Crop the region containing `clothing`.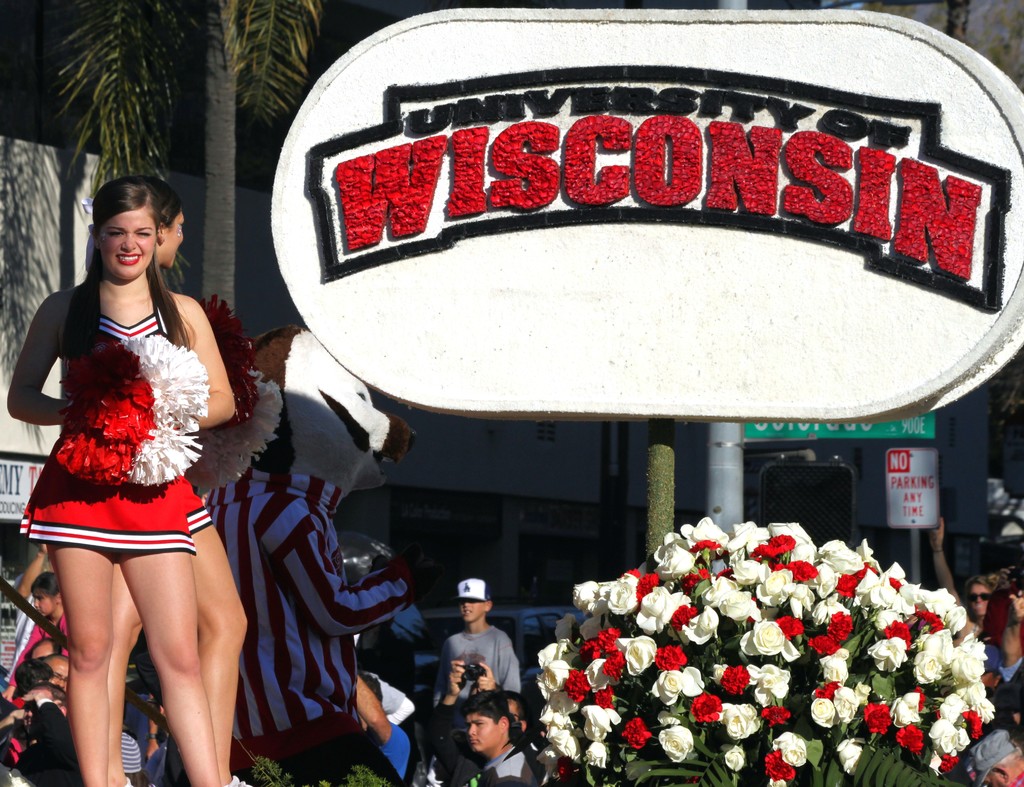
Crop region: [x1=463, y1=746, x2=538, y2=786].
